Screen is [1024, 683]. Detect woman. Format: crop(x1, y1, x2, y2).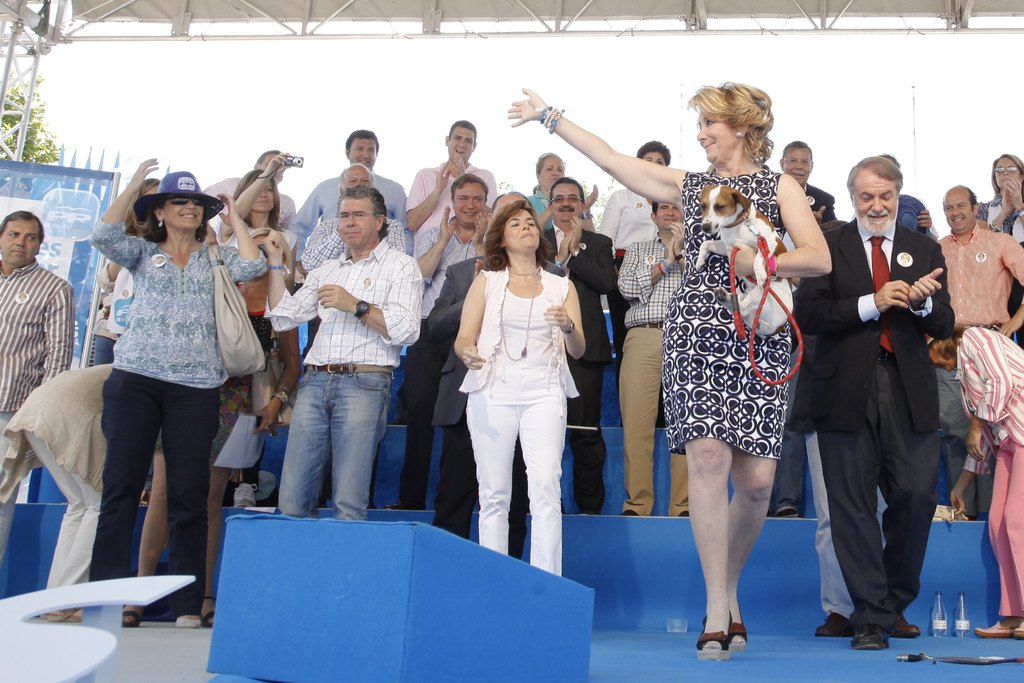
crop(509, 75, 831, 662).
